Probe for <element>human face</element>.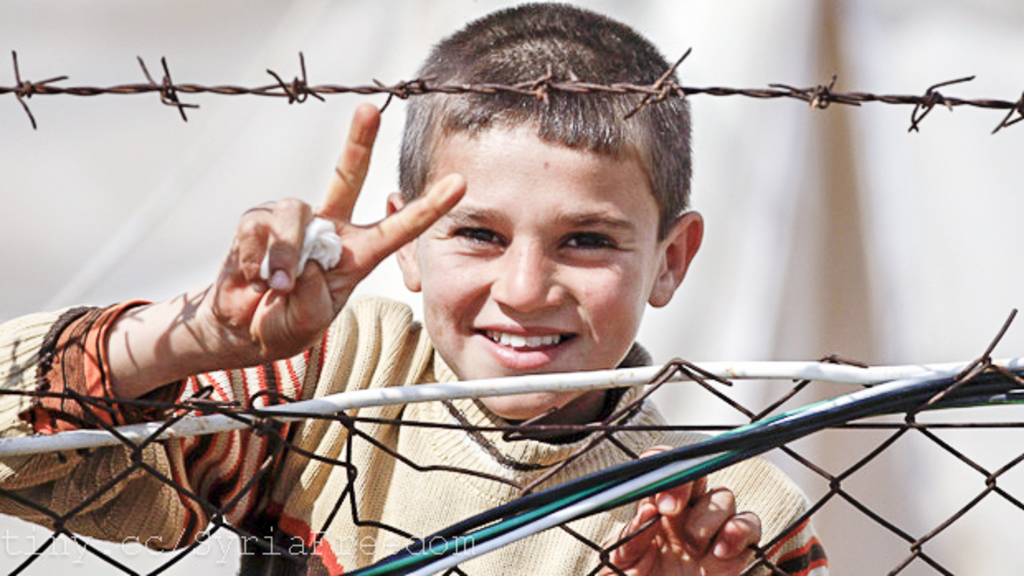
Probe result: x1=420, y1=106, x2=652, y2=427.
